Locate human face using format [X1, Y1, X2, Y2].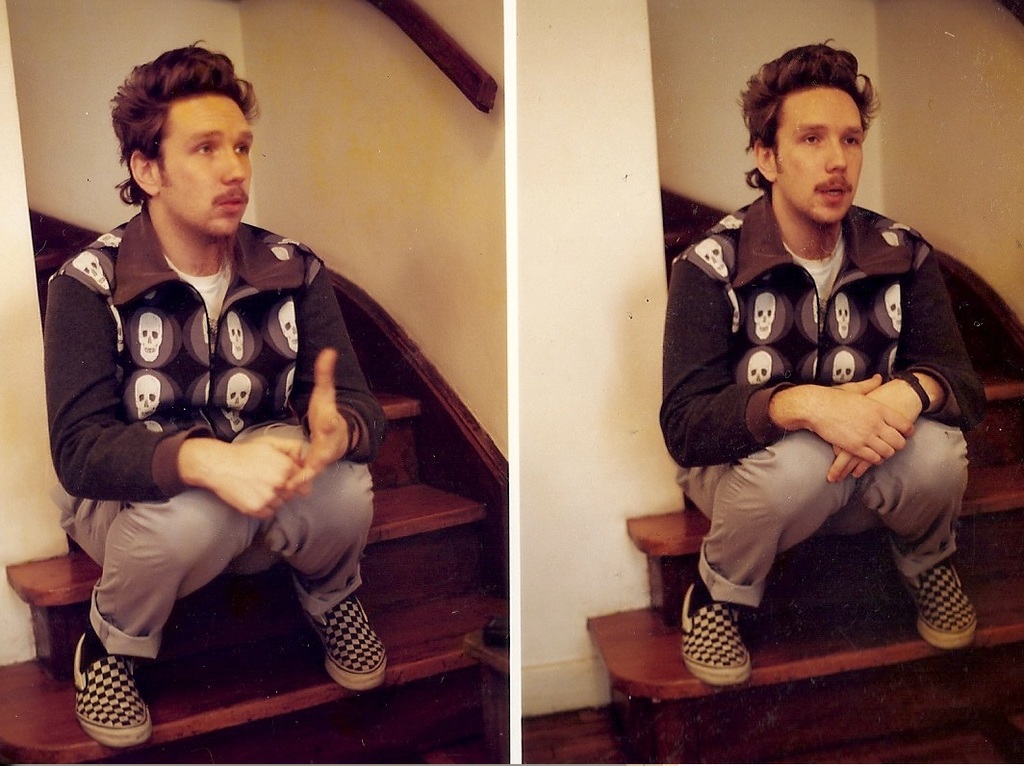
[159, 99, 257, 237].
